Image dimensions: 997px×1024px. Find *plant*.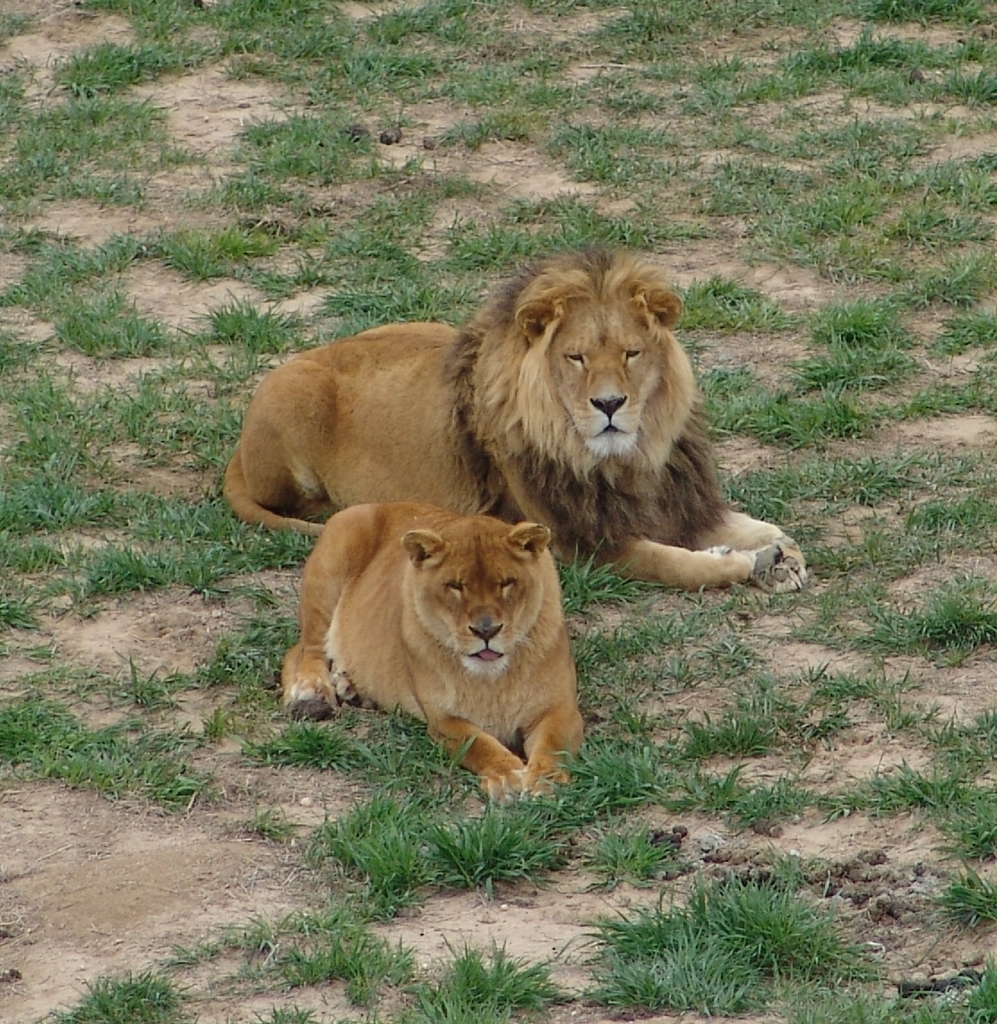
l=351, t=0, r=507, b=106.
